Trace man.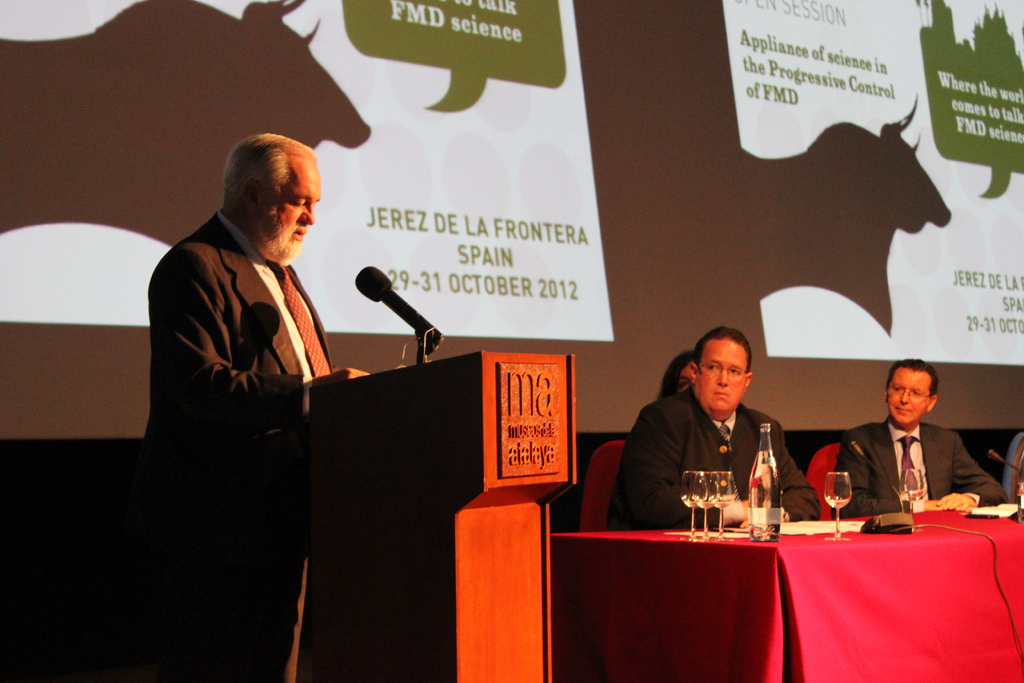
Traced to <bbox>127, 118, 367, 597</bbox>.
